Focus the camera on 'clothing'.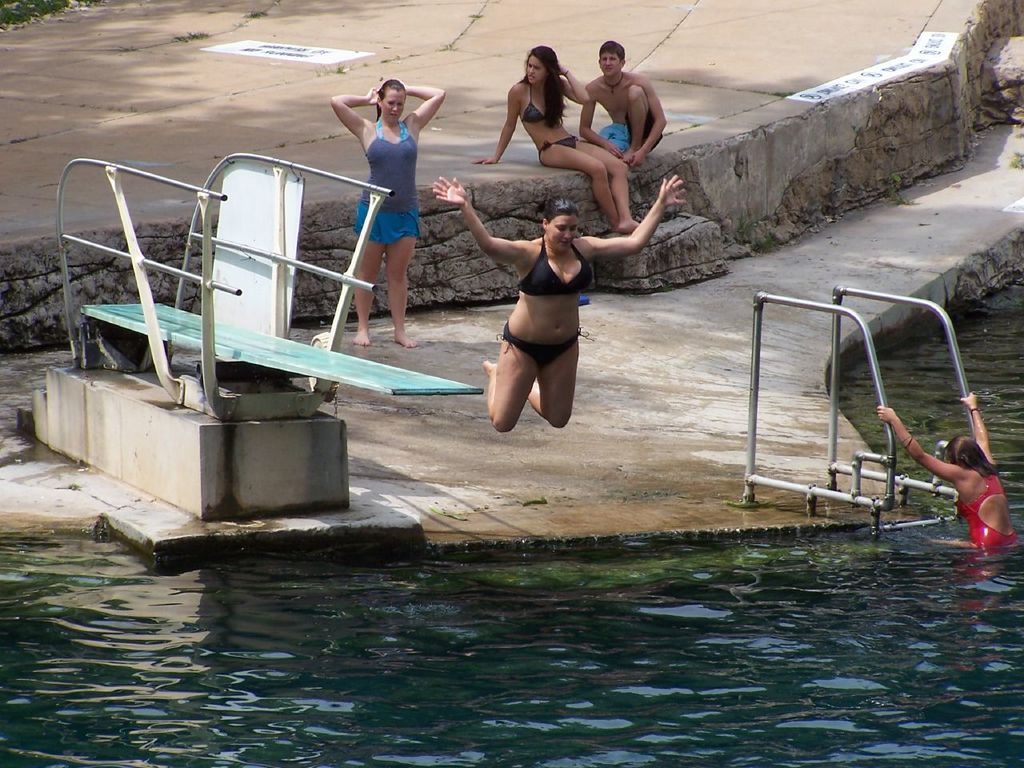
Focus region: rect(521, 78, 559, 124).
